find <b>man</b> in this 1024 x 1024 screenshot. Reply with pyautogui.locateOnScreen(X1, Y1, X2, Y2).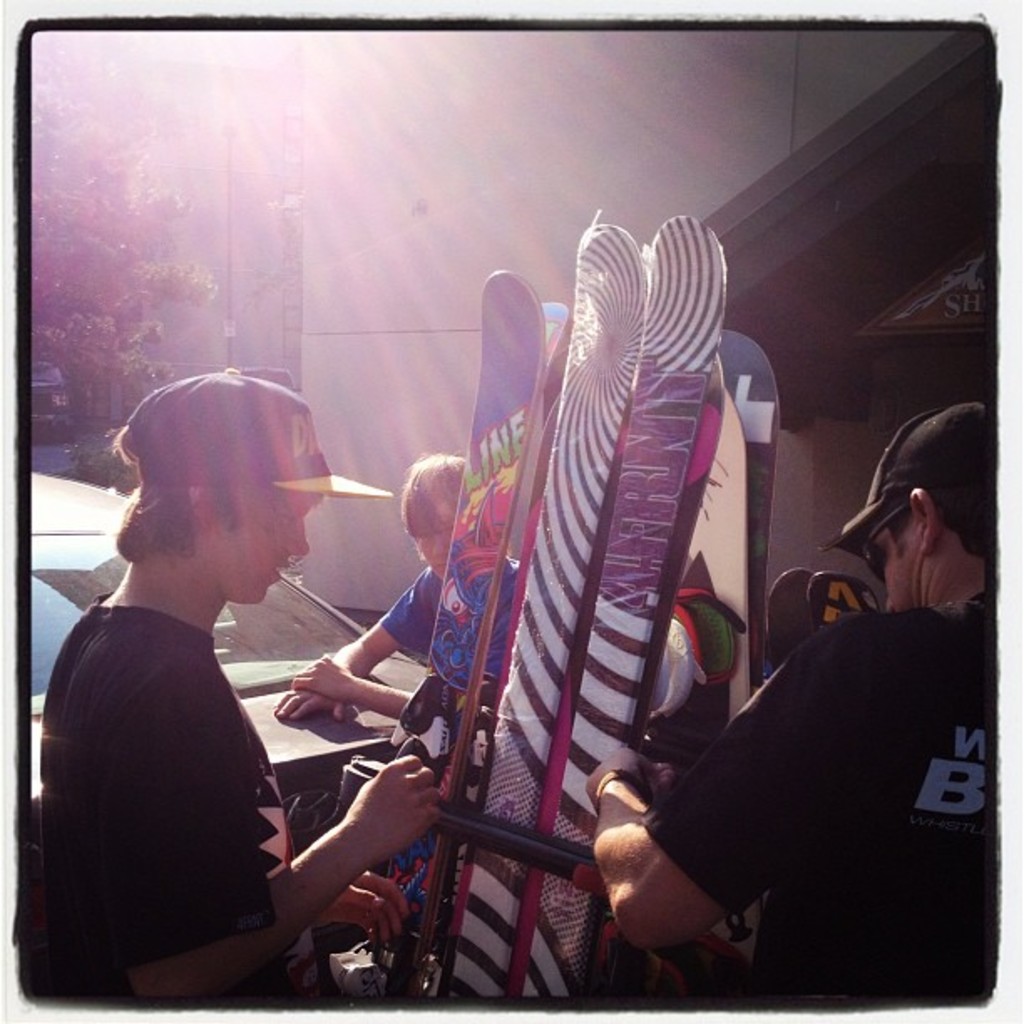
pyautogui.locateOnScreen(648, 448, 1022, 1006).
